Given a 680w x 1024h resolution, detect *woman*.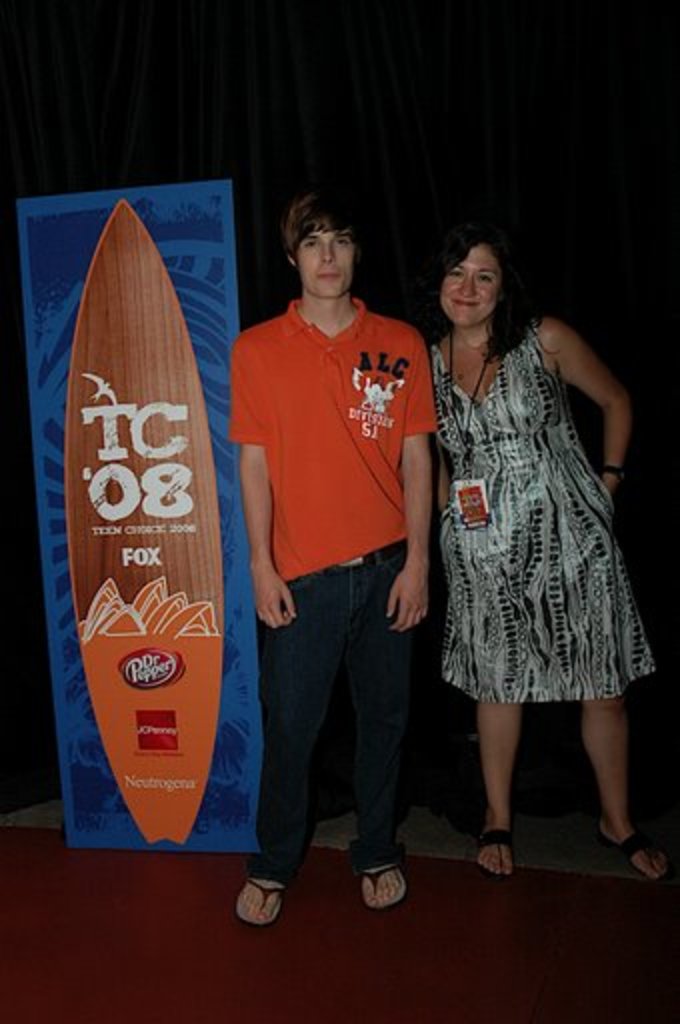
{"left": 392, "top": 230, "right": 642, "bottom": 888}.
